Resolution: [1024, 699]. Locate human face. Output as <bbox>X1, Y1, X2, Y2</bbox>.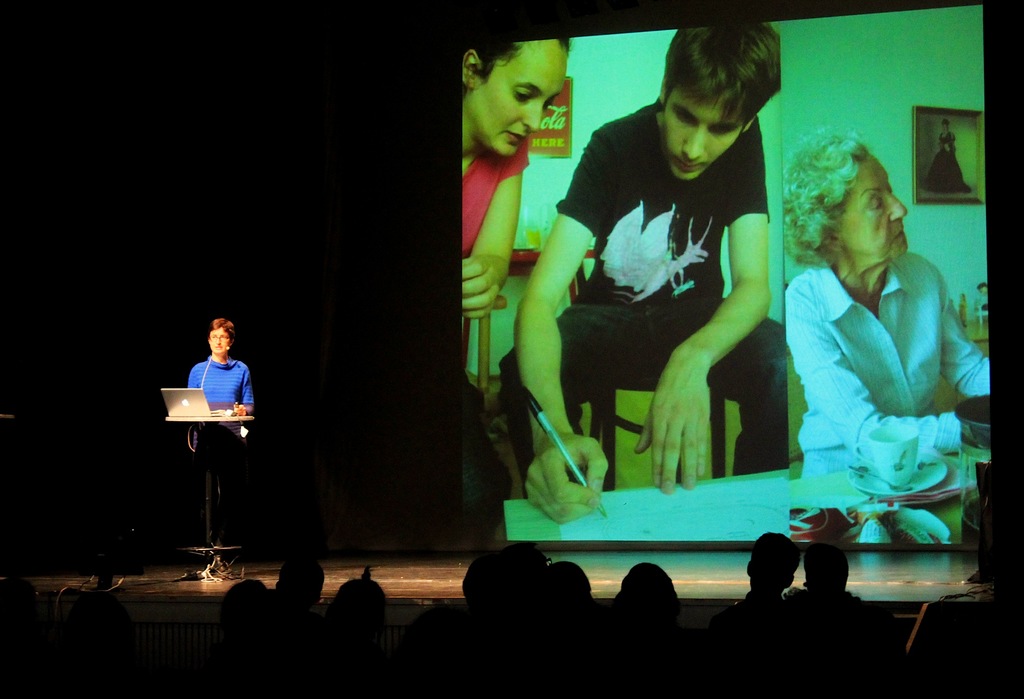
<bbox>666, 90, 737, 180</bbox>.
